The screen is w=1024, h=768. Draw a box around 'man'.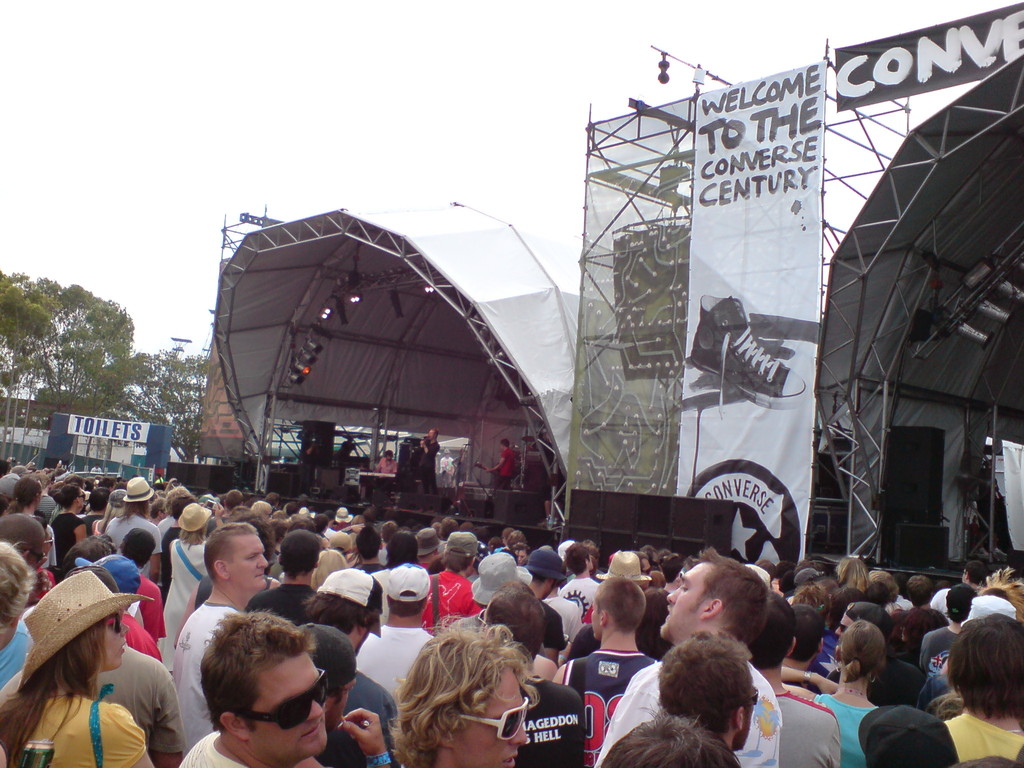
(left=338, top=434, right=355, bottom=464).
